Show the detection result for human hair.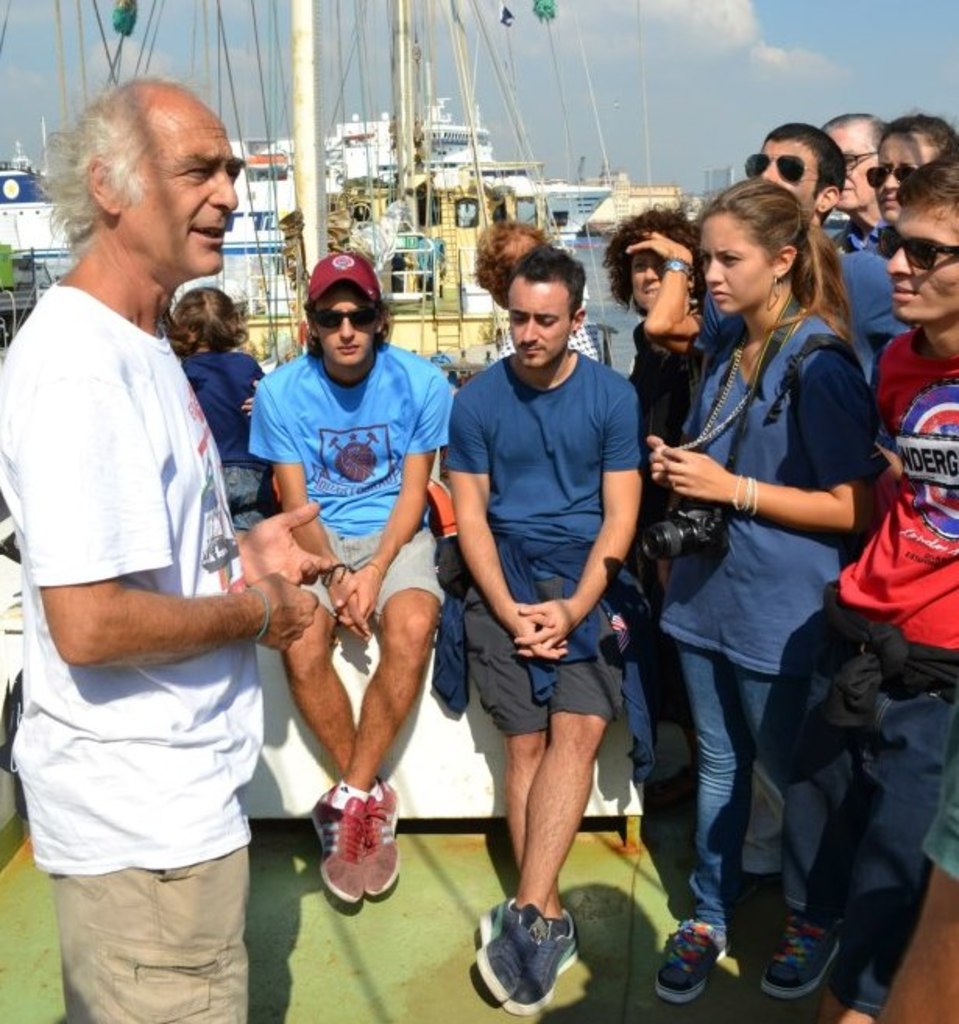
(167,284,254,357).
